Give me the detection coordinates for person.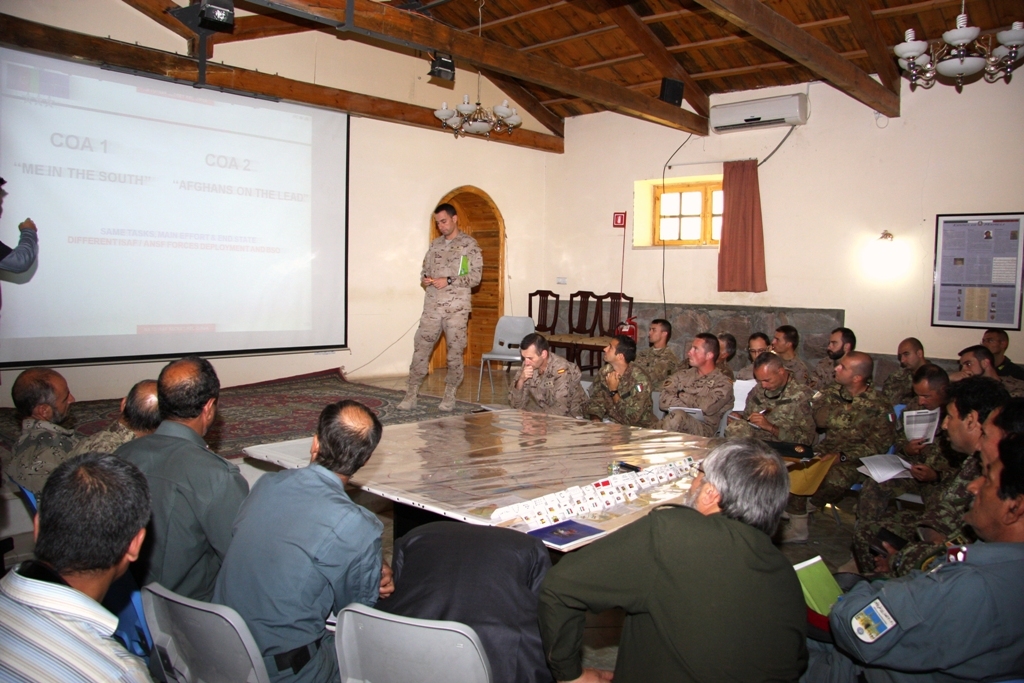
detection(612, 311, 681, 374).
